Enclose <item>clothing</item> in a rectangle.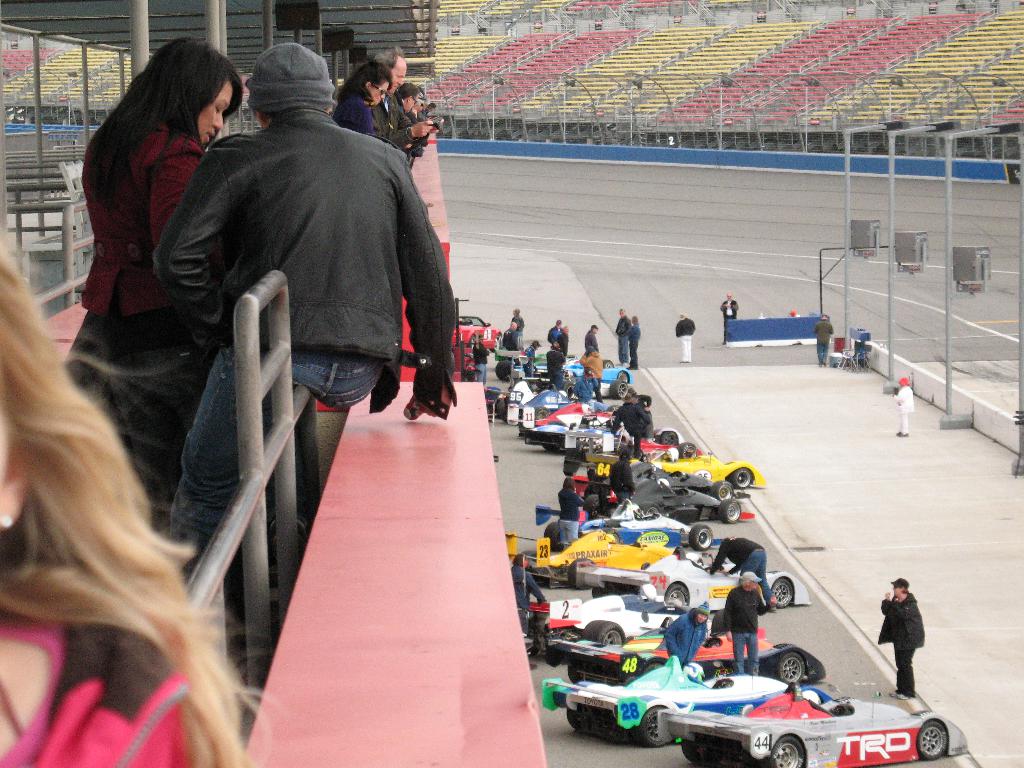
region(148, 108, 461, 547).
